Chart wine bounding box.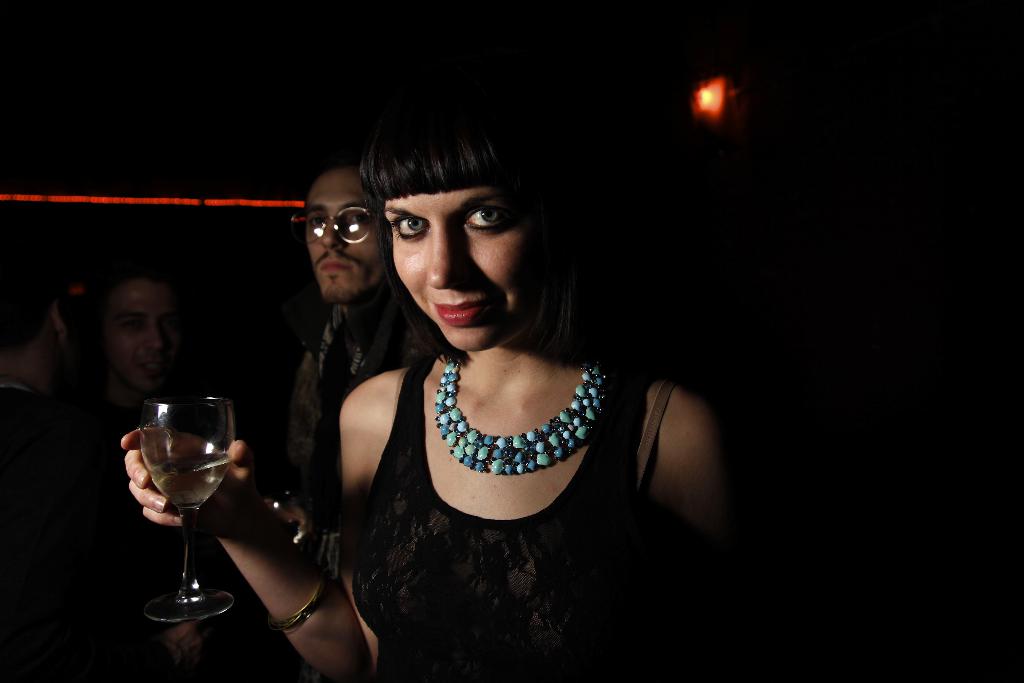
Charted: 124,388,243,592.
